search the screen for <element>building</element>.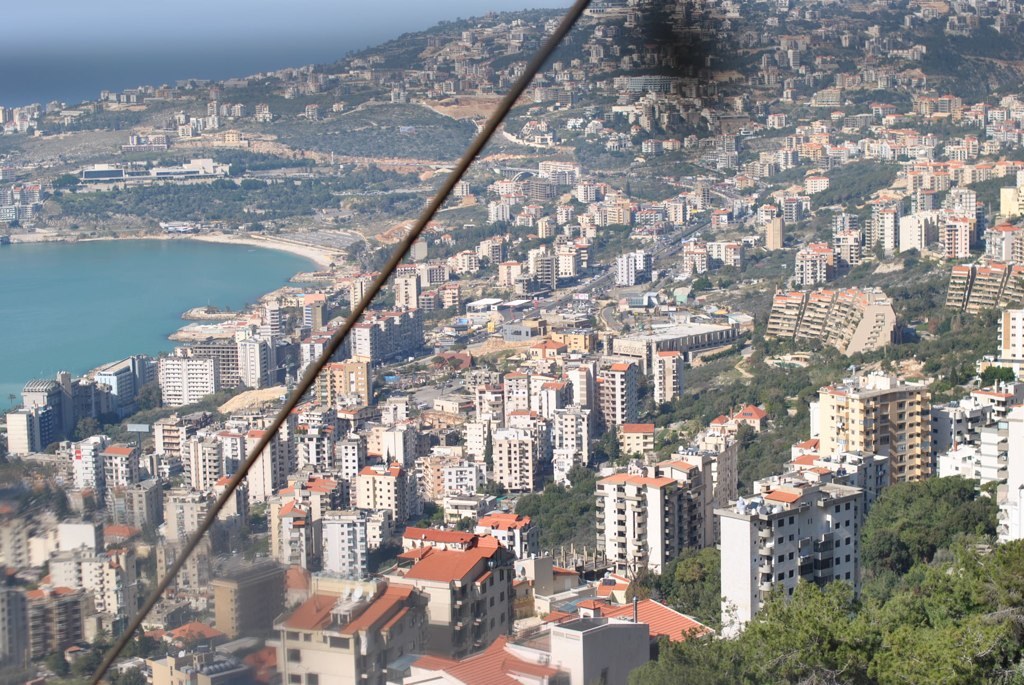
Found at [x1=157, y1=644, x2=249, y2=684].
